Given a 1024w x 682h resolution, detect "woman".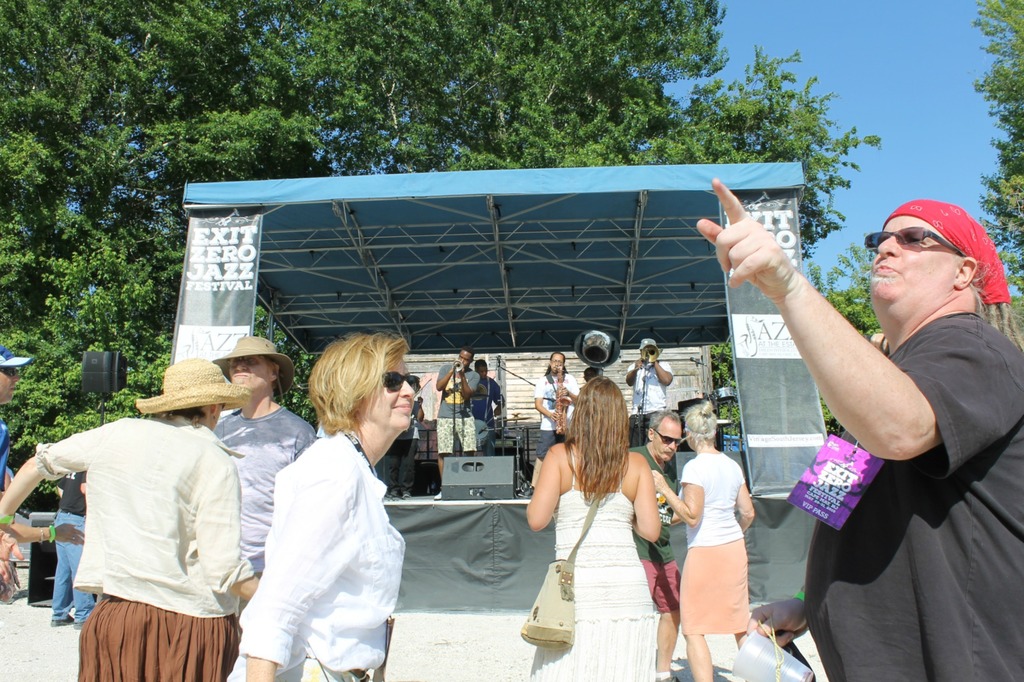
detection(220, 331, 421, 681).
